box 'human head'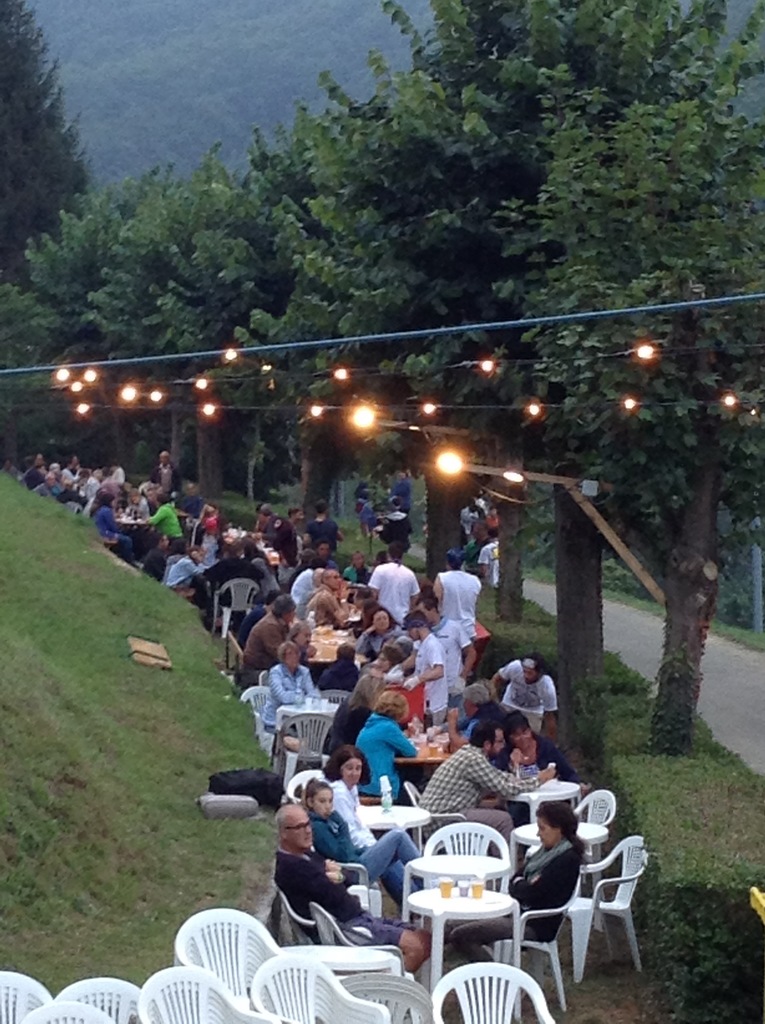
bbox(462, 683, 487, 714)
